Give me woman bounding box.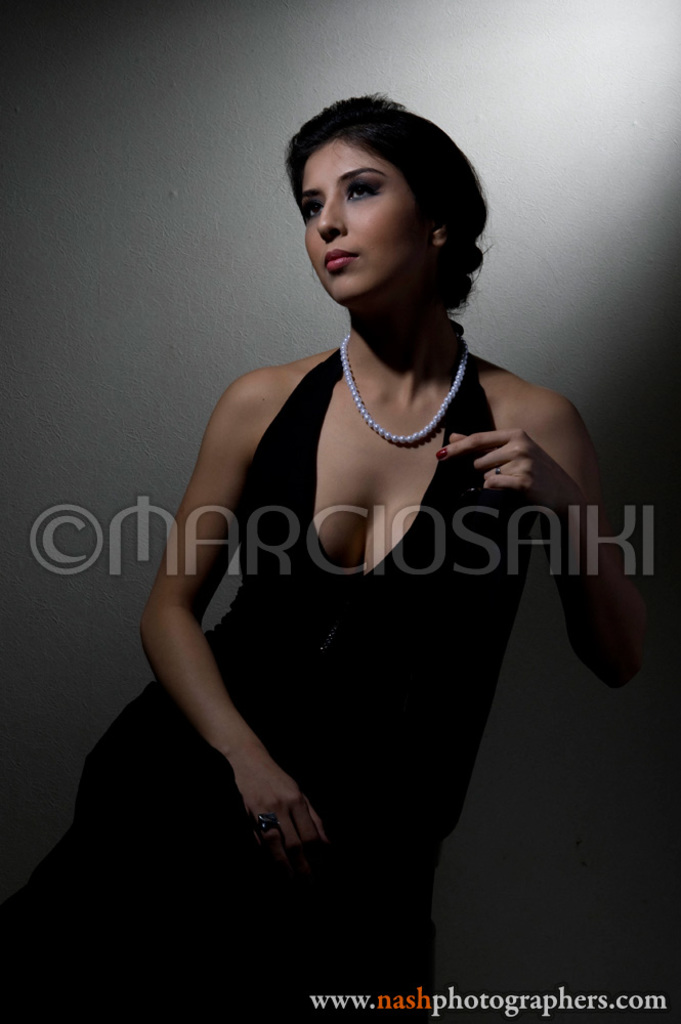
bbox=[3, 97, 669, 1021].
